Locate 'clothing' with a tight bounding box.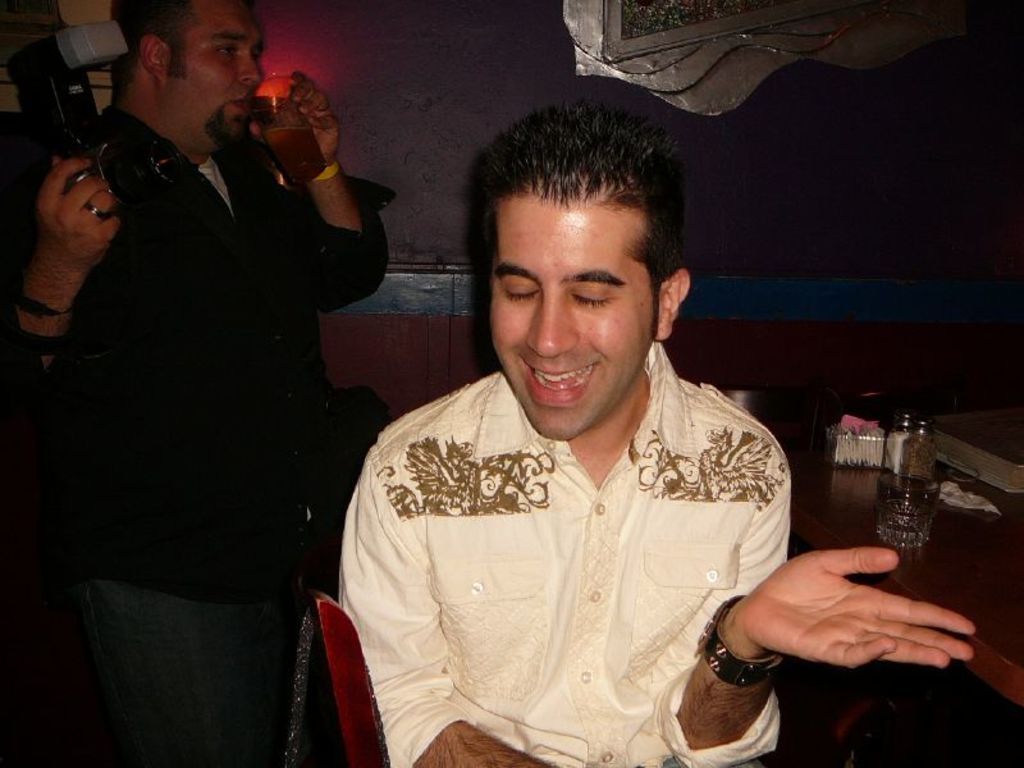
(334, 311, 822, 748).
